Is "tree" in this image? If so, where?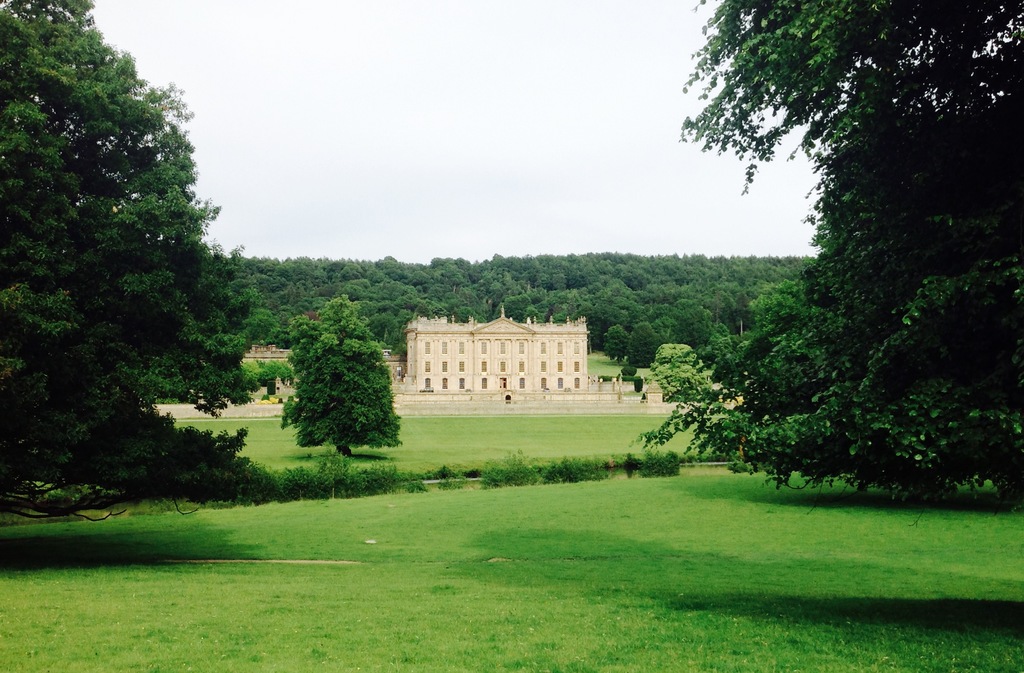
Yes, at 0/0/270/513.
